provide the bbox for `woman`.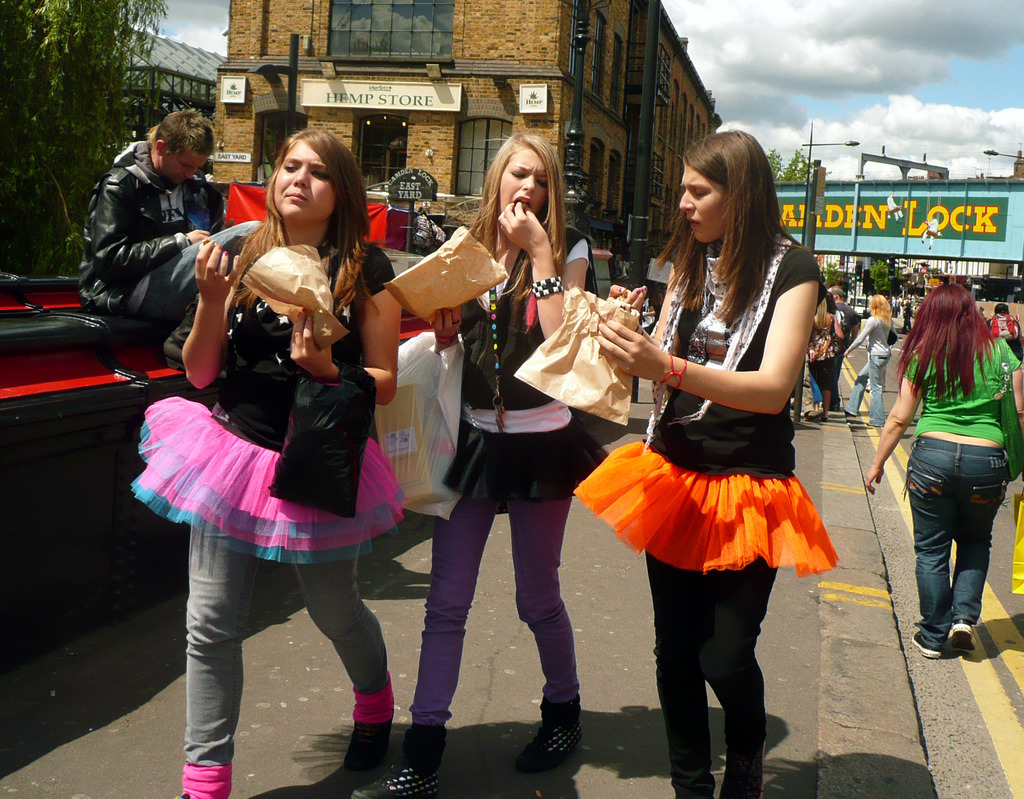
(845, 292, 896, 424).
